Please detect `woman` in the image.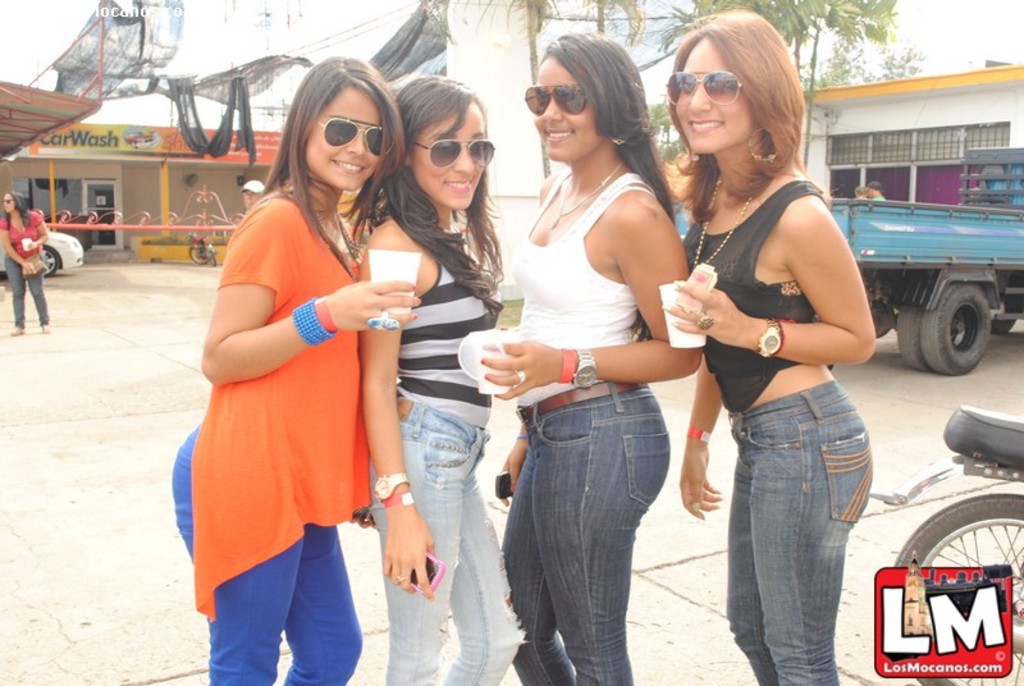
<bbox>0, 186, 47, 334</bbox>.
